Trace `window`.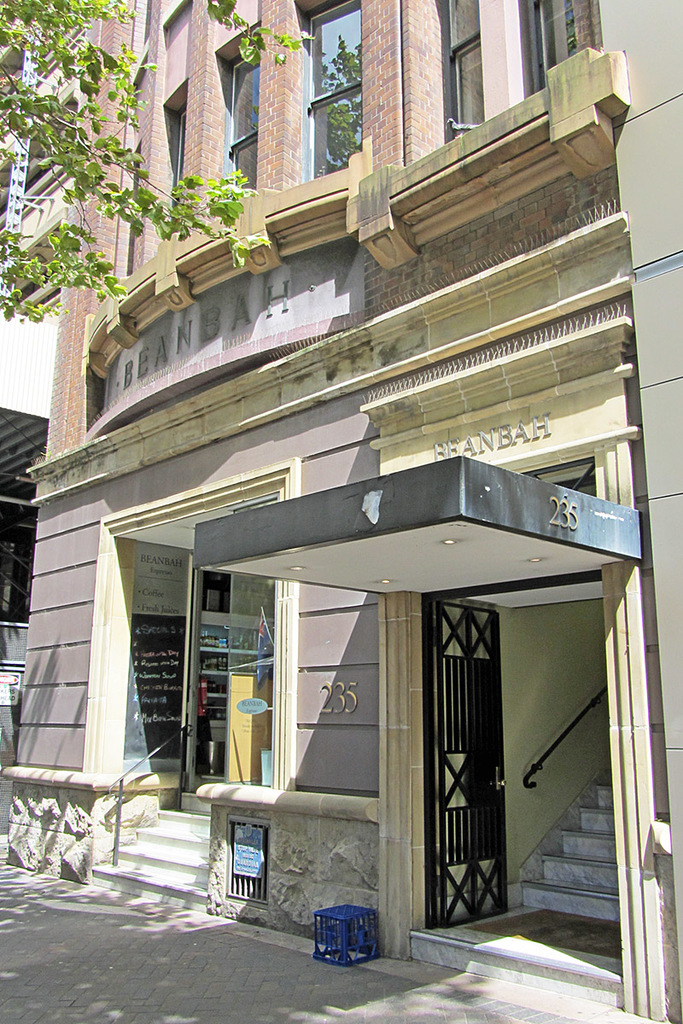
Traced to [left=438, top=0, right=492, bottom=148].
